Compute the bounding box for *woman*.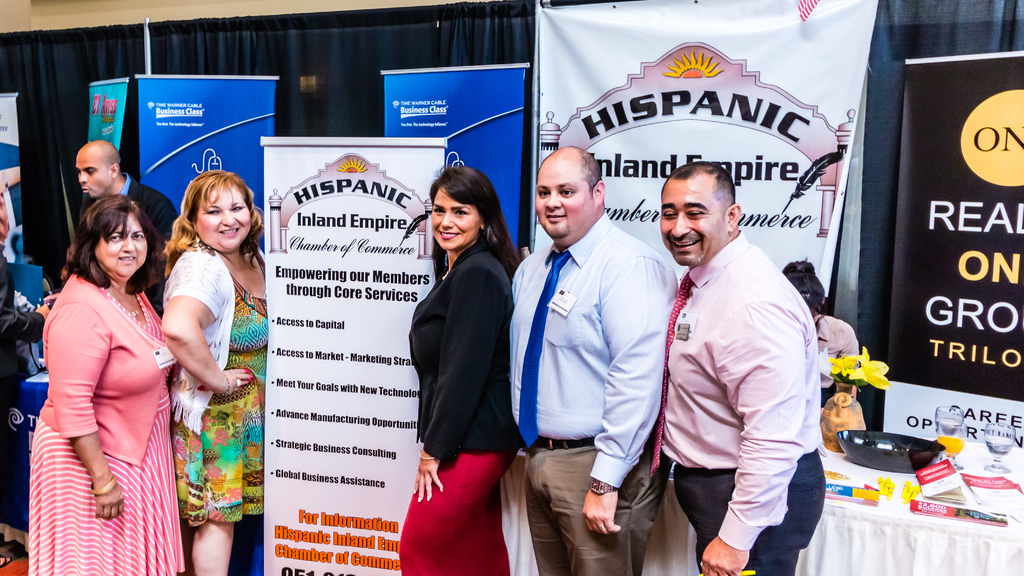
396:161:525:575.
